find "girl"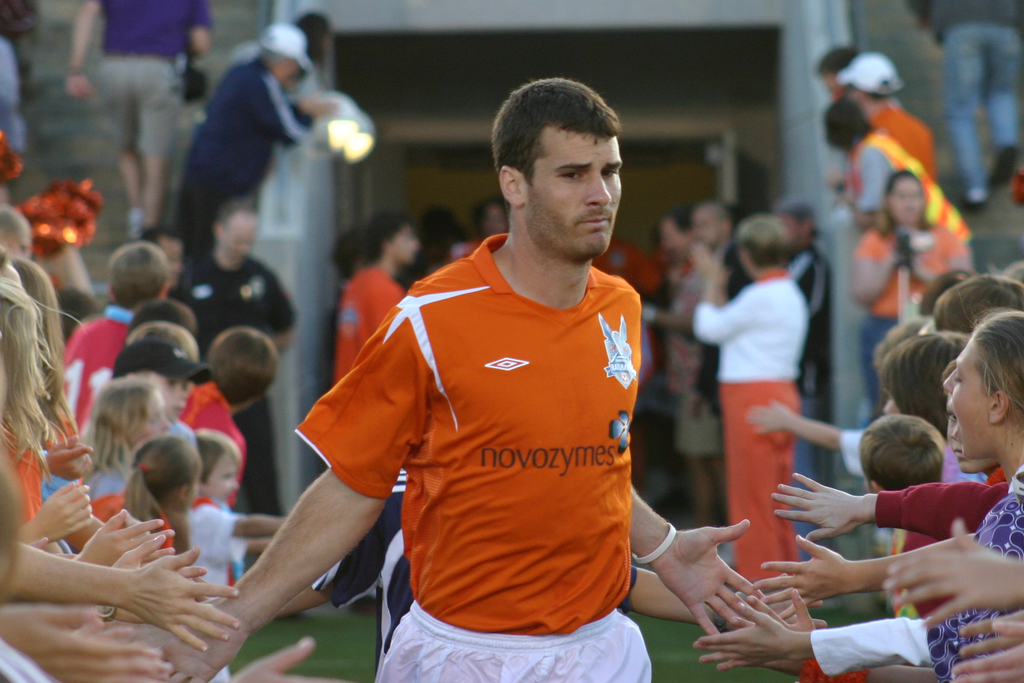
{"left": 90, "top": 436, "right": 201, "bottom": 549}
